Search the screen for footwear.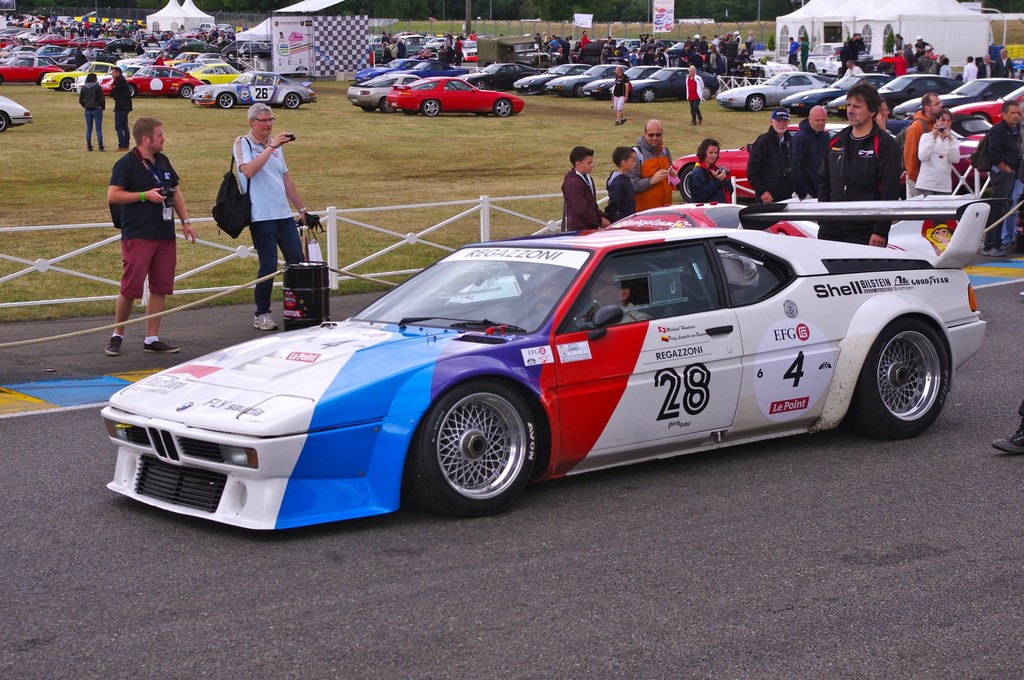
Found at box=[101, 147, 104, 151].
